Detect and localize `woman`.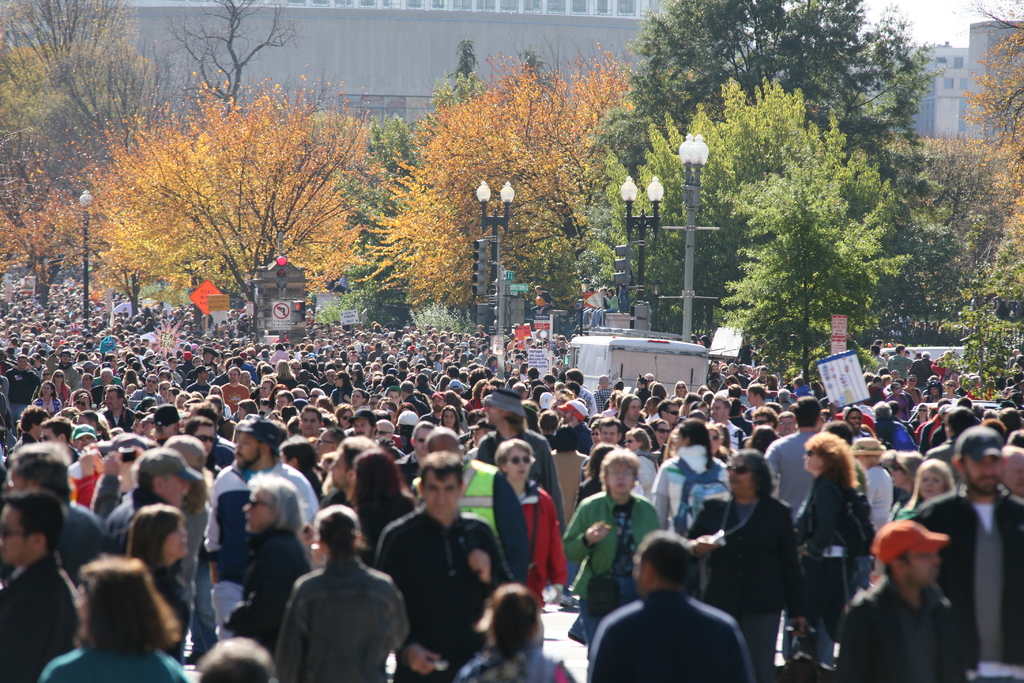
Localized at <region>48, 368, 72, 401</region>.
